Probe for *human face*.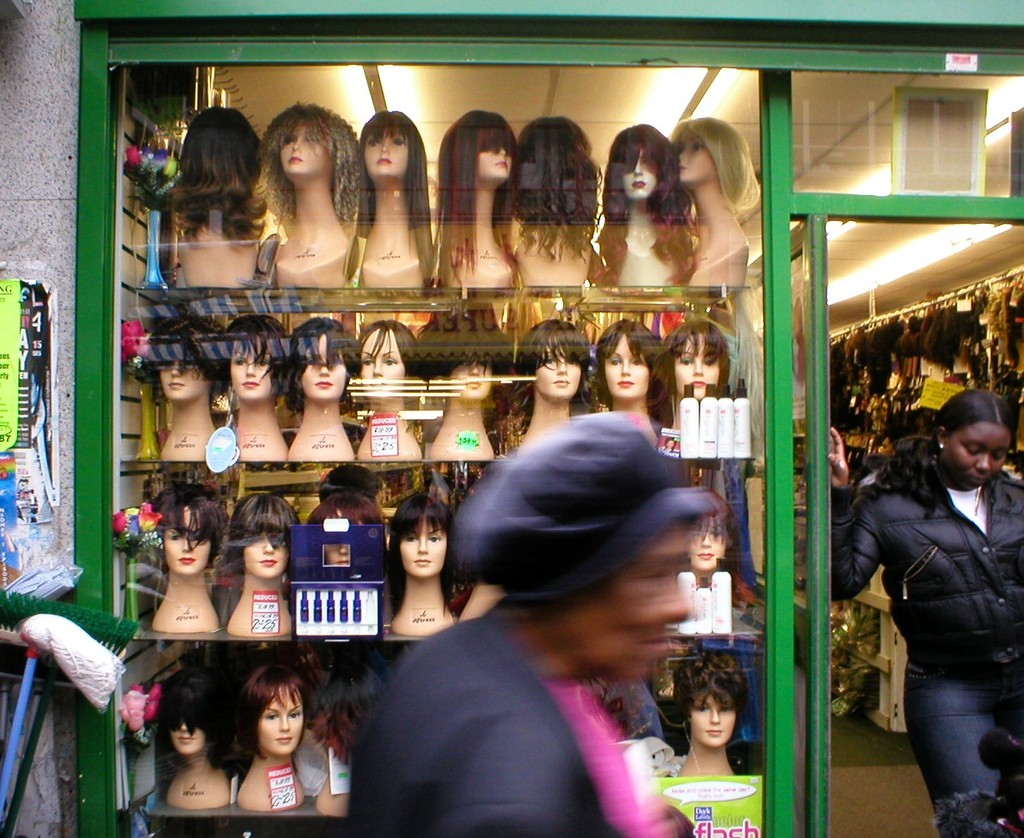
Probe result: box(359, 321, 408, 399).
